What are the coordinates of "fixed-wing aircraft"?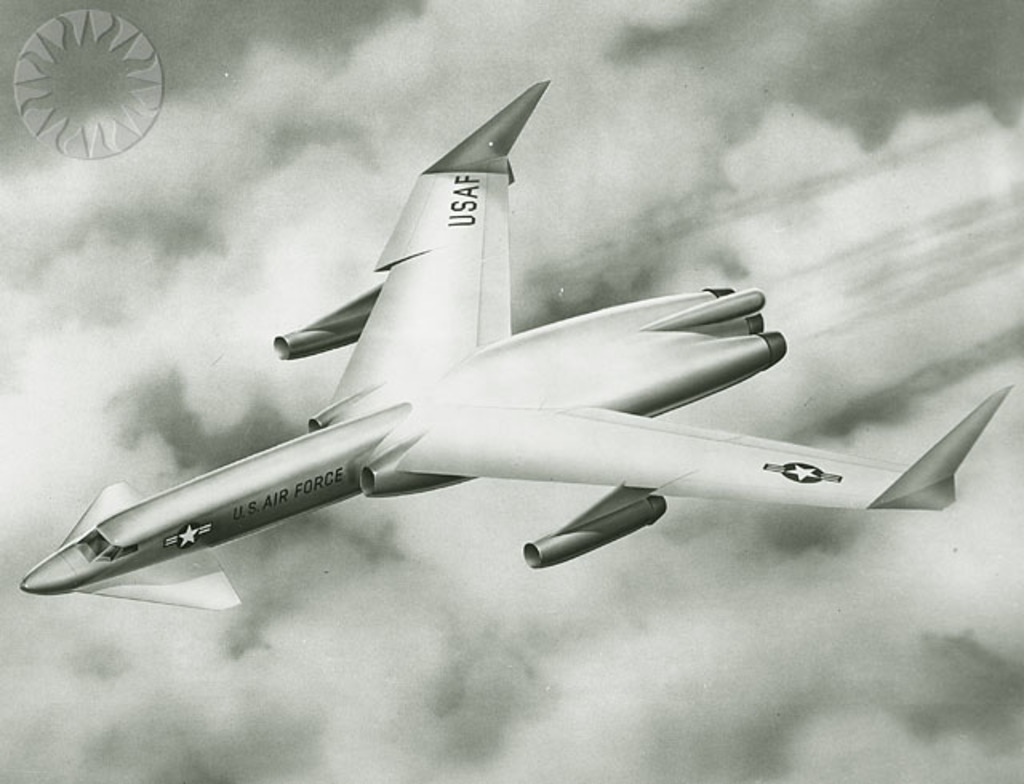
box=[21, 80, 1013, 610].
